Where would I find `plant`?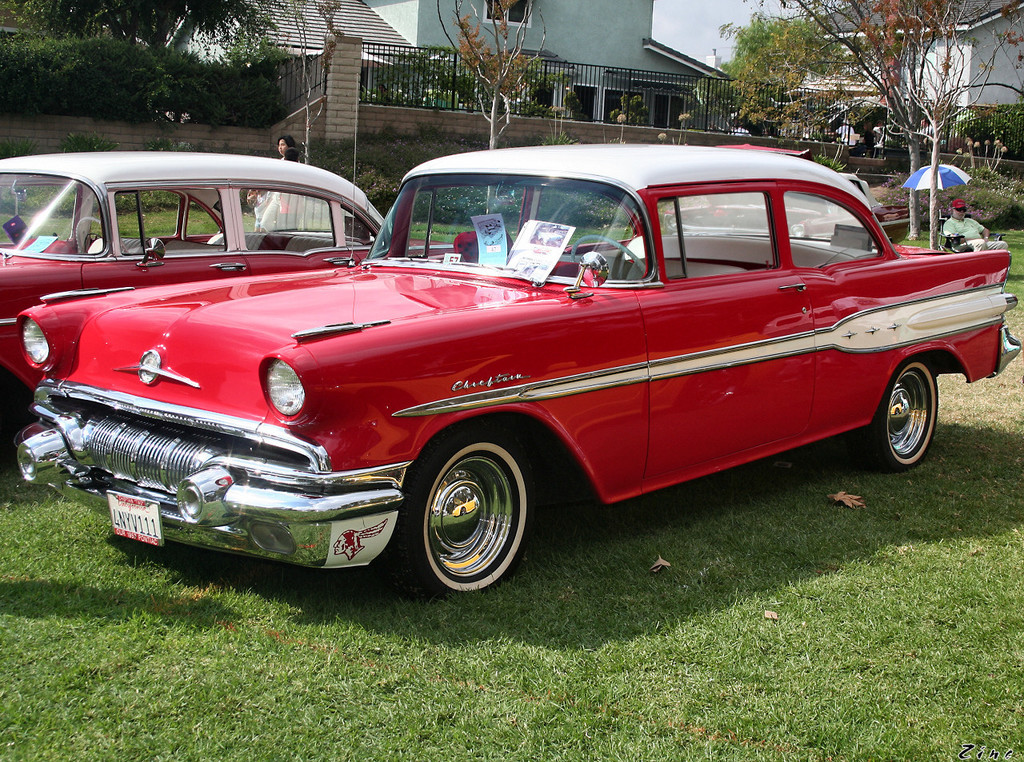
At box(66, 131, 114, 148).
